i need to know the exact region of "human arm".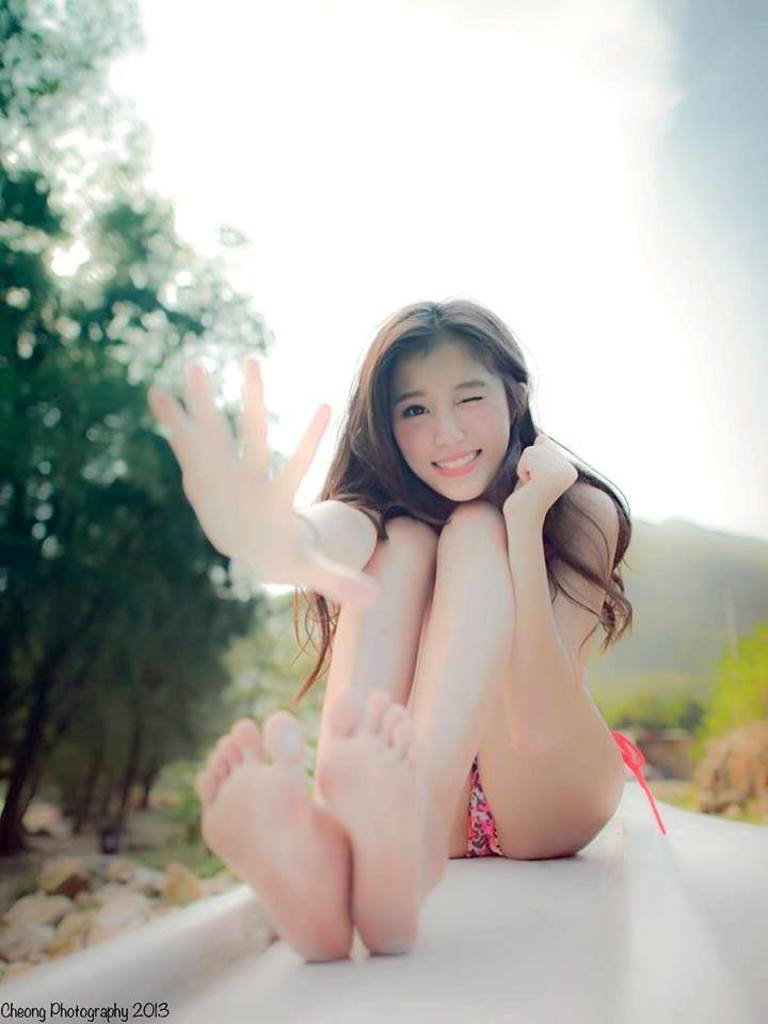
Region: locate(153, 330, 361, 641).
